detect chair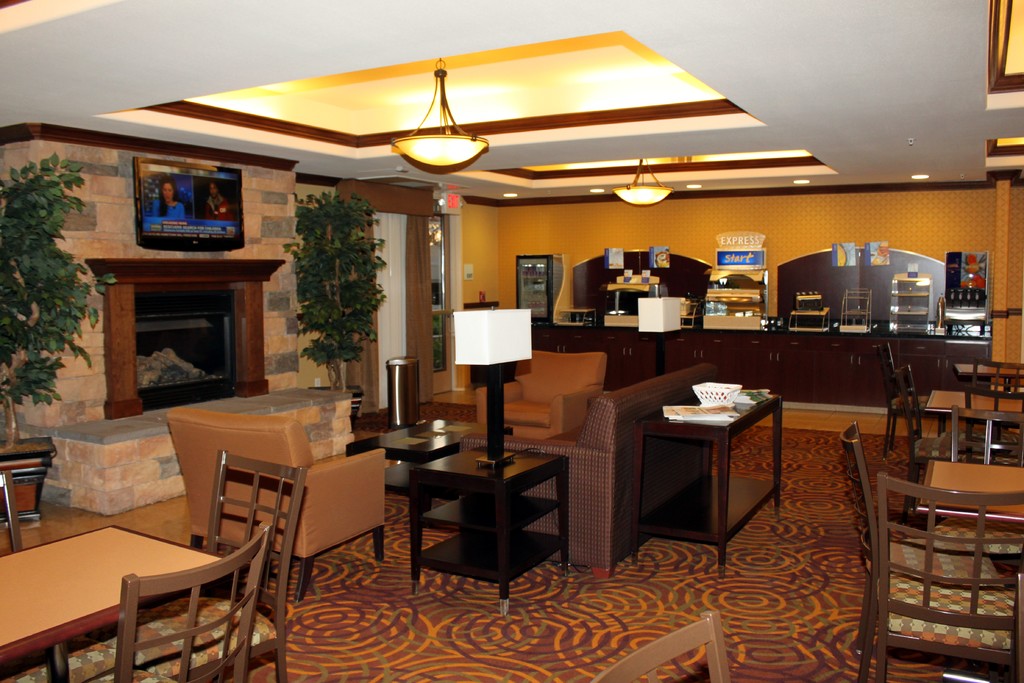
[left=877, top=338, right=945, bottom=452]
